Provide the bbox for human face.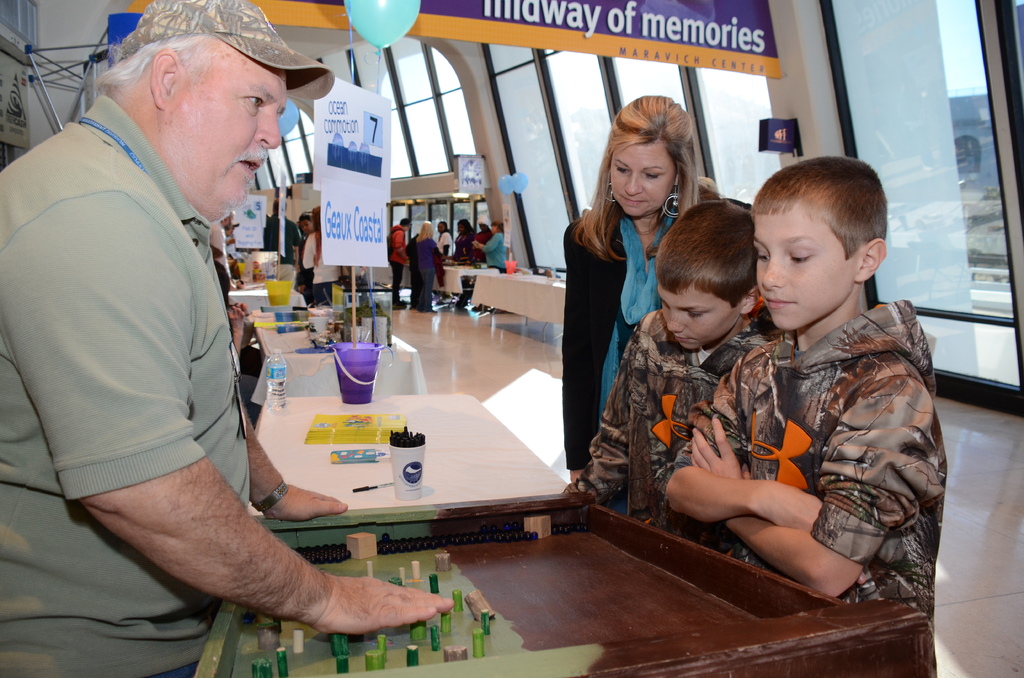
left=177, top=76, right=296, bottom=234.
